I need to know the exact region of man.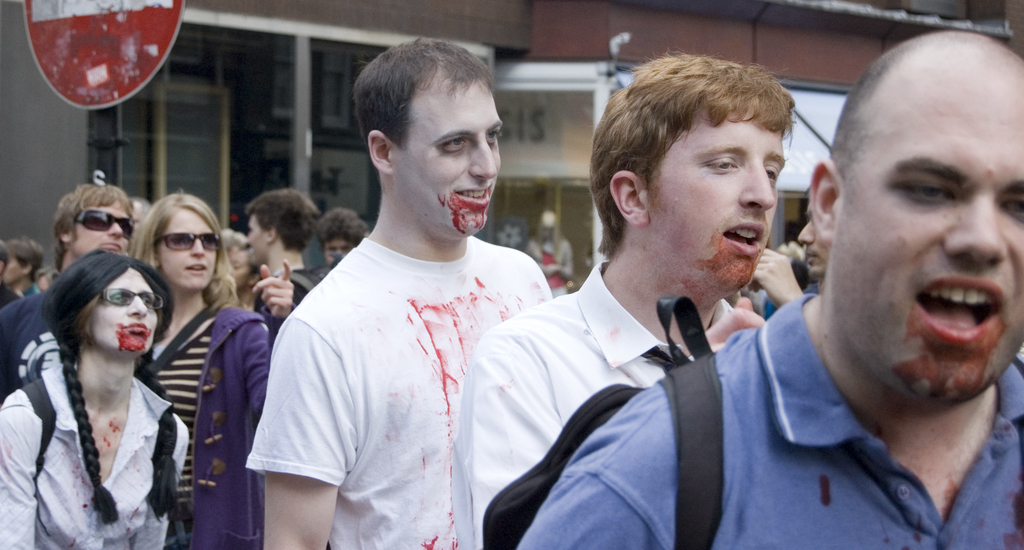
Region: rect(246, 187, 323, 338).
